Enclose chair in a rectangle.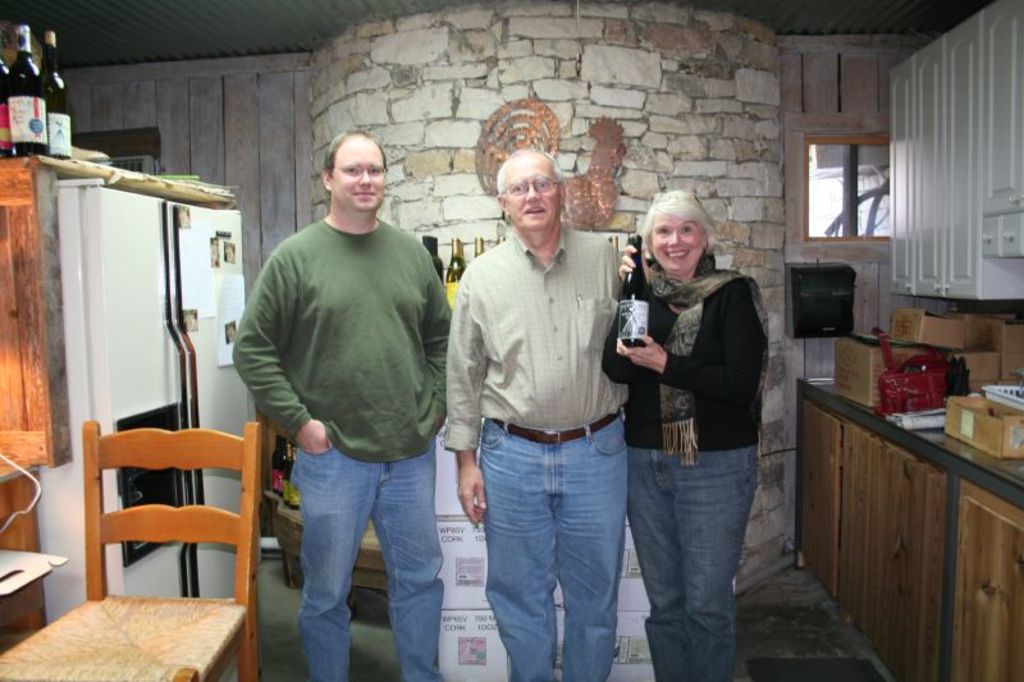
region(76, 407, 316, 676).
